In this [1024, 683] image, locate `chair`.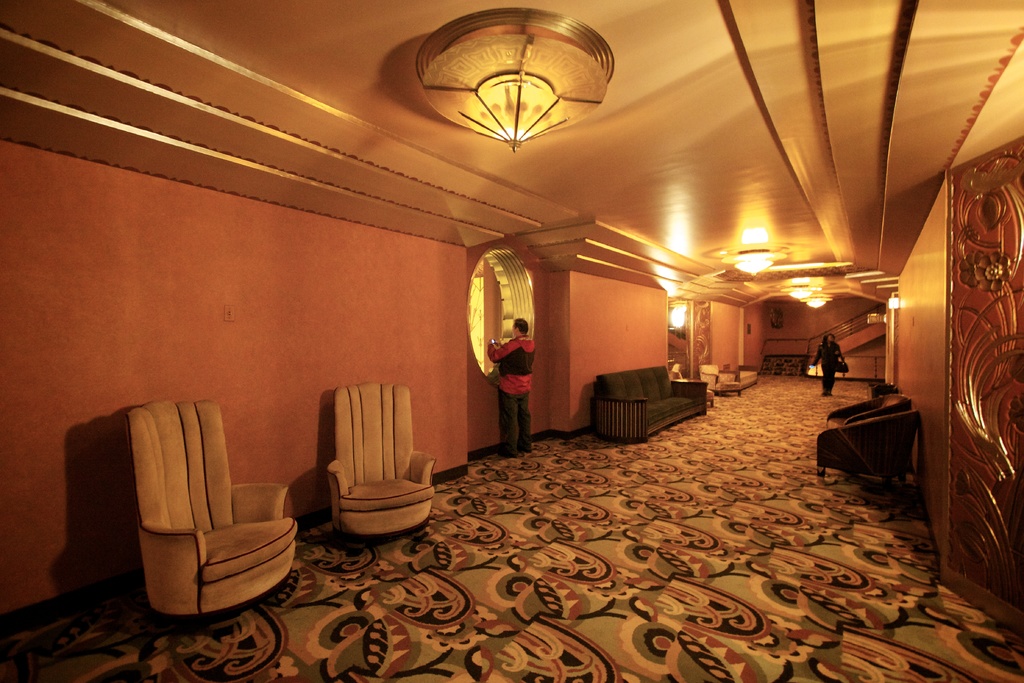
Bounding box: 814:409:920:493.
